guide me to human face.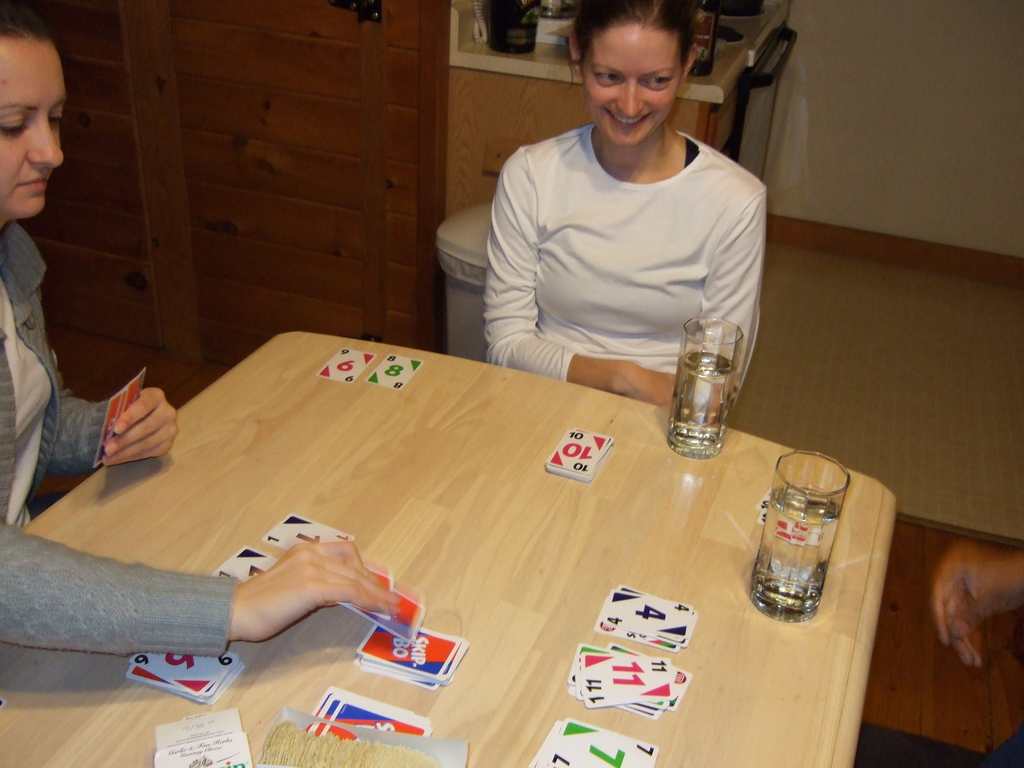
Guidance: 0, 31, 67, 224.
